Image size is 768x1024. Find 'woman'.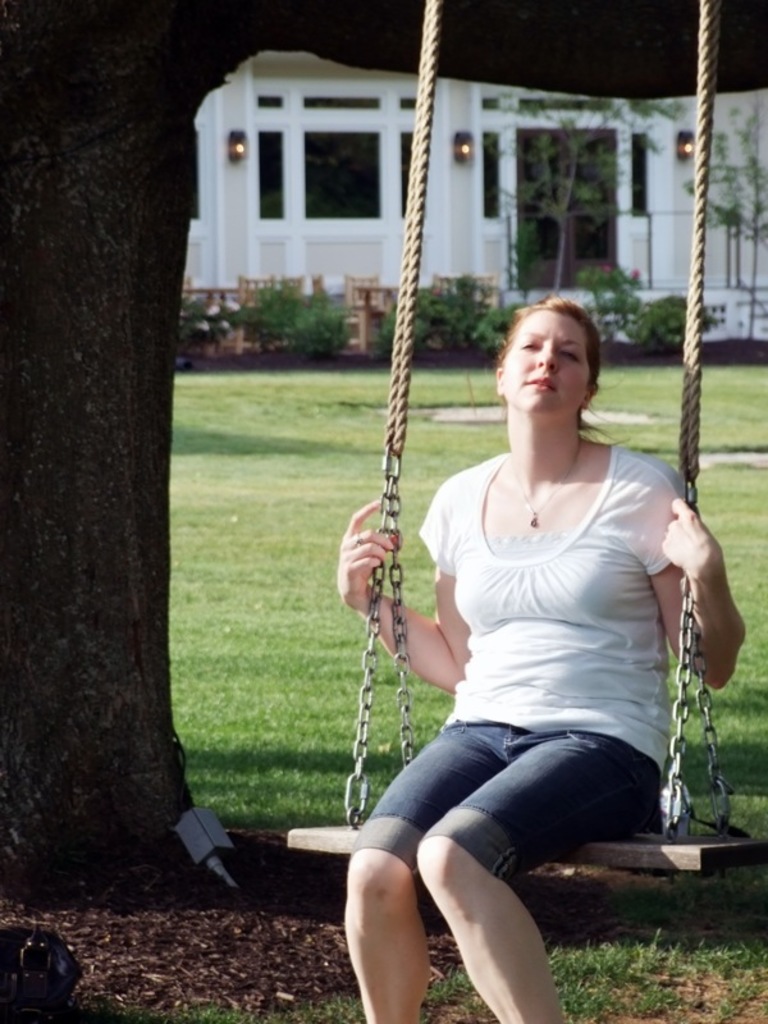
bbox=[343, 293, 748, 1023].
